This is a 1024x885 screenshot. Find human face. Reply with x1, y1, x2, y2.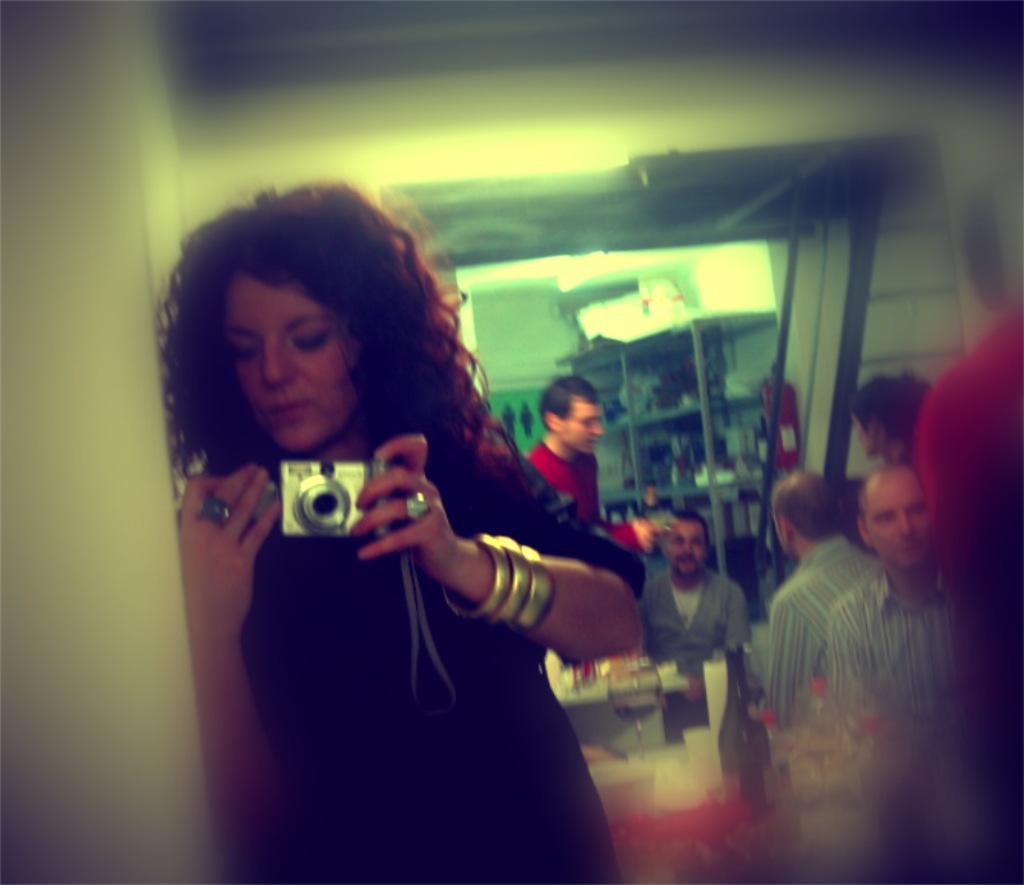
856, 417, 878, 457.
